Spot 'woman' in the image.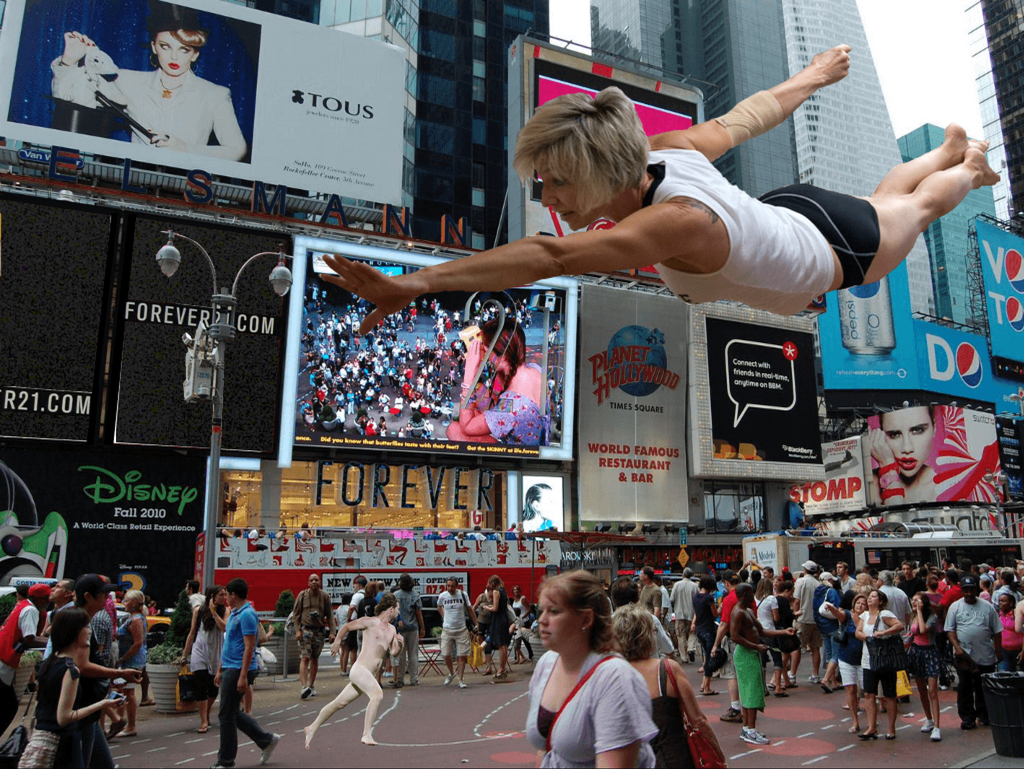
'woman' found at (left=996, top=593, right=1023, bottom=671).
